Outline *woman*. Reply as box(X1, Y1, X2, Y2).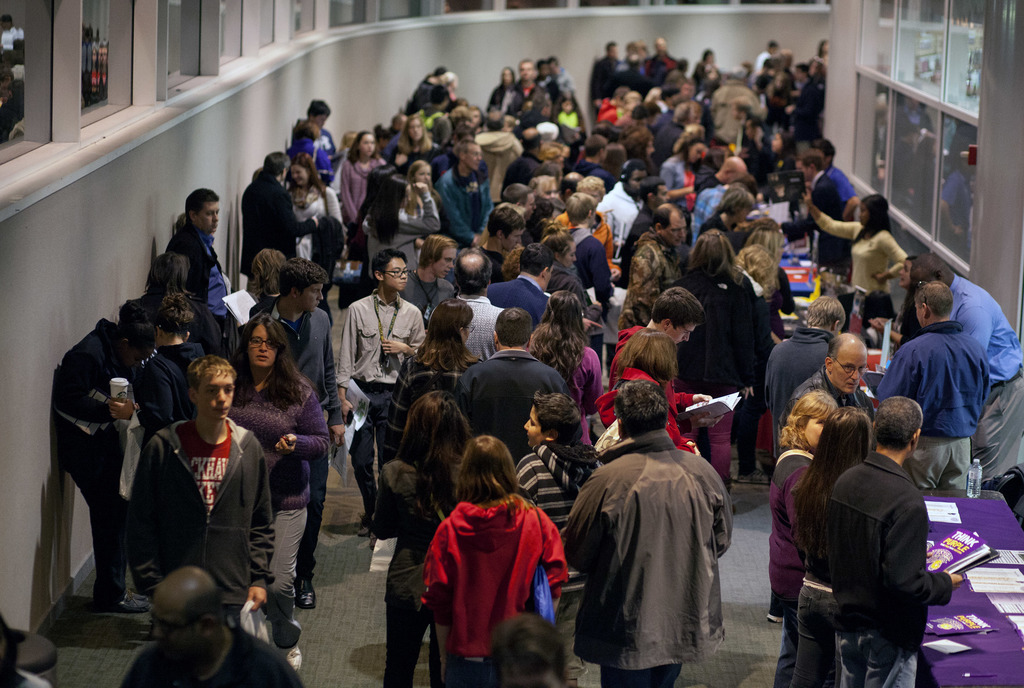
box(525, 289, 604, 427).
